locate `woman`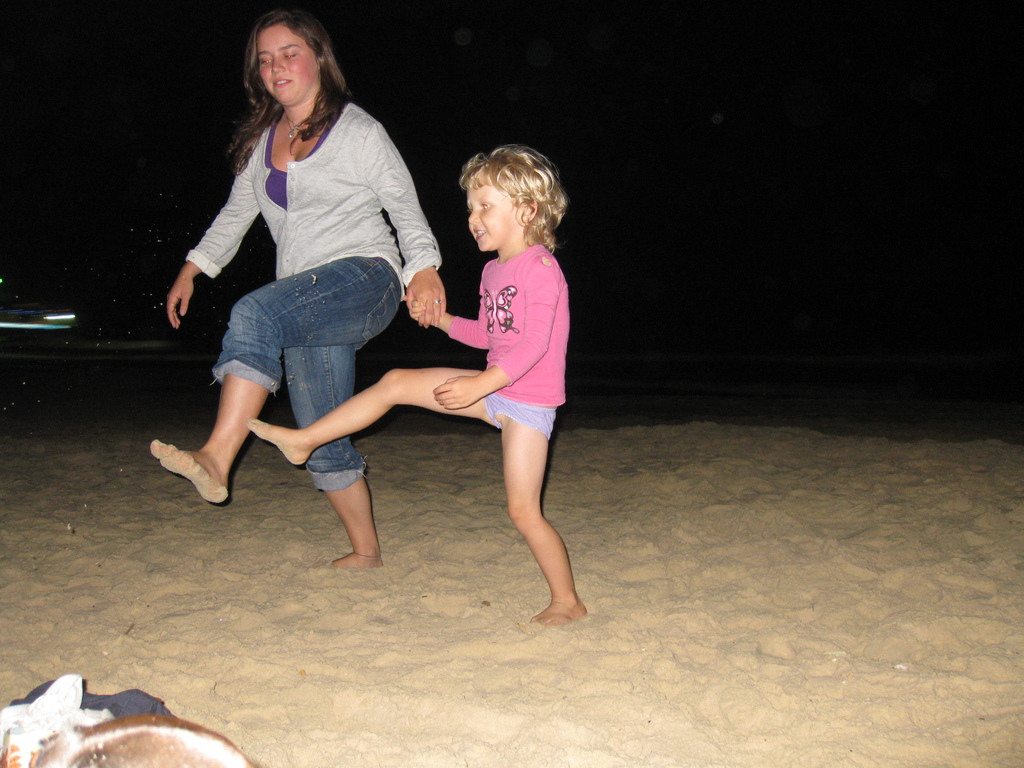
box(163, 0, 447, 588)
